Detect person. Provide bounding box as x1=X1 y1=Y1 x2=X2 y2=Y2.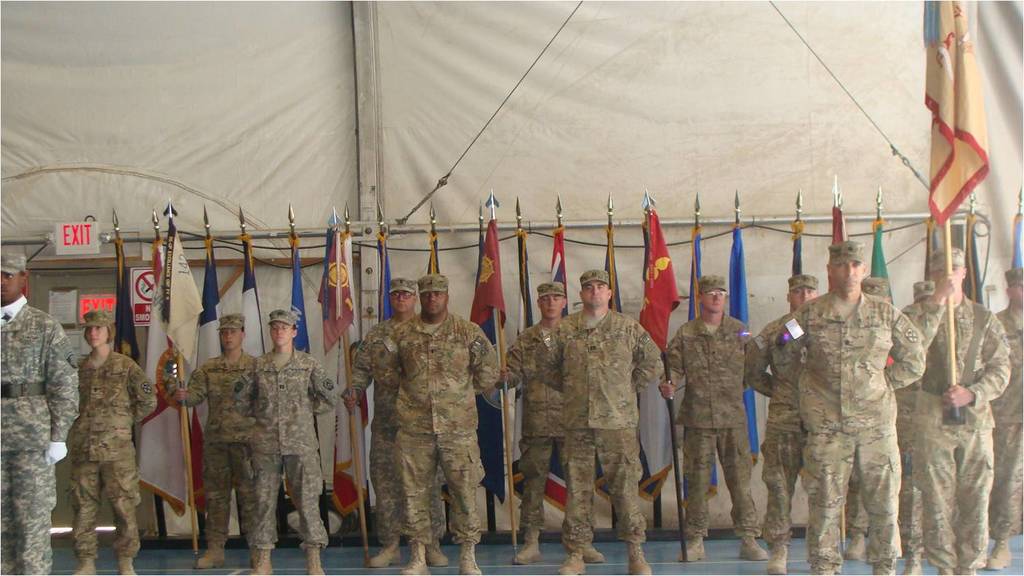
x1=62 y1=307 x2=157 y2=575.
